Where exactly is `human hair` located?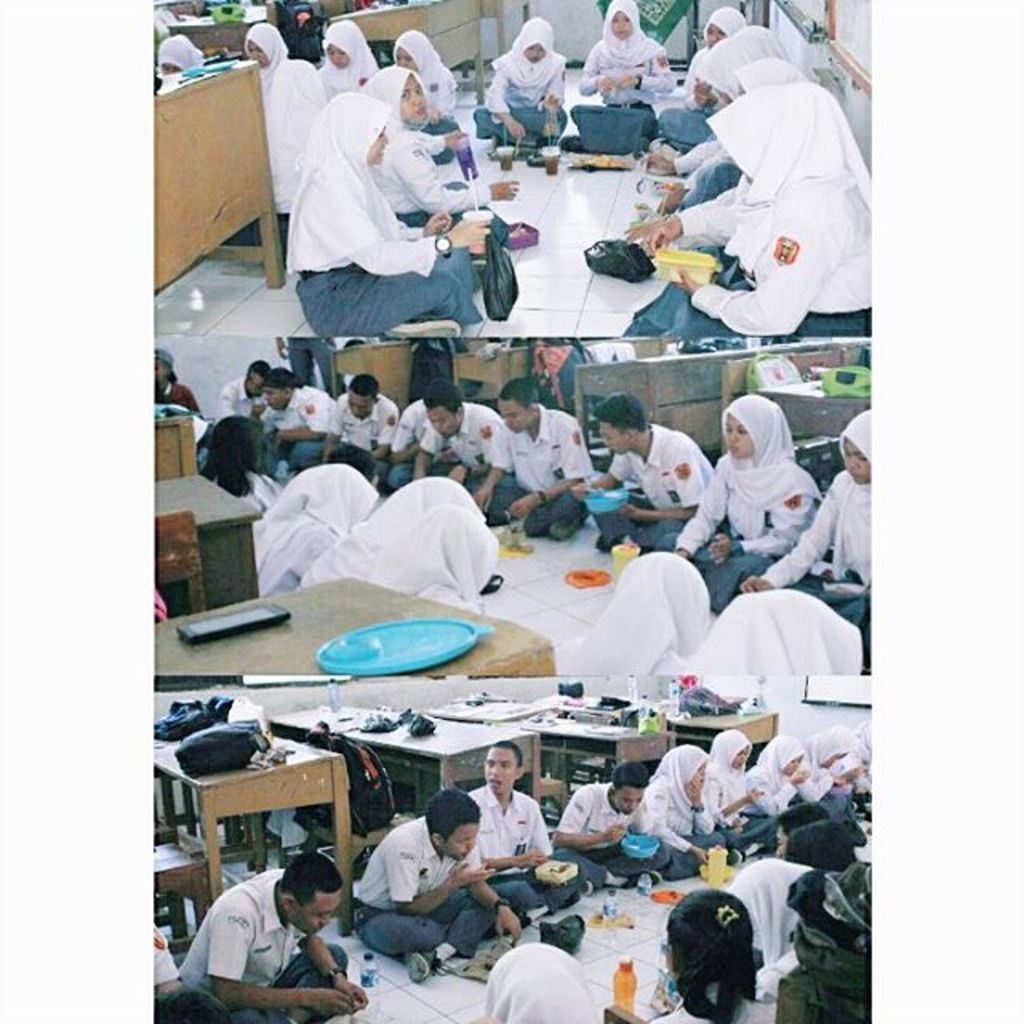
Its bounding box is [left=778, top=800, right=827, bottom=819].
